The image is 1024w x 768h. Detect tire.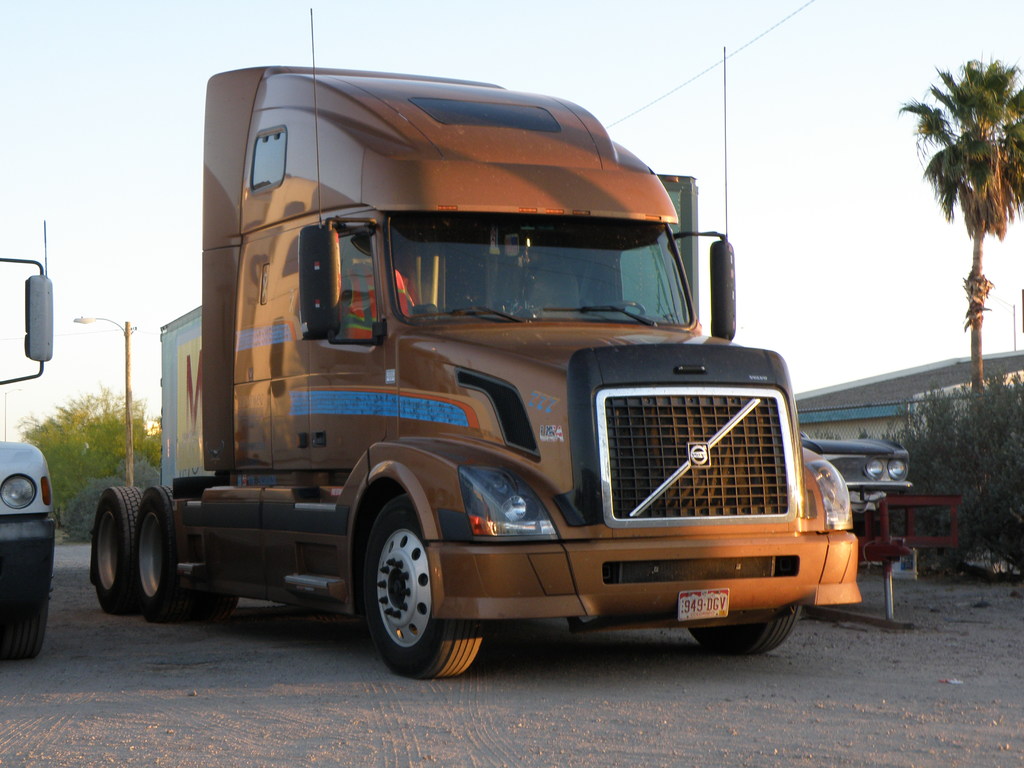
Detection: 0 534 53 662.
